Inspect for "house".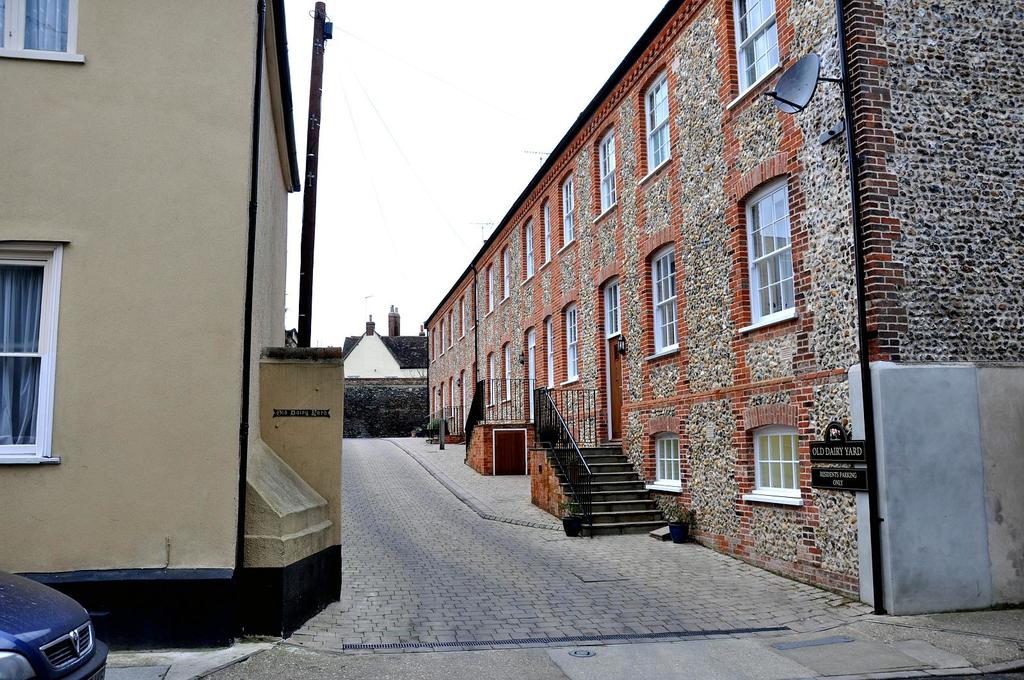
Inspection: 345/303/426/437.
